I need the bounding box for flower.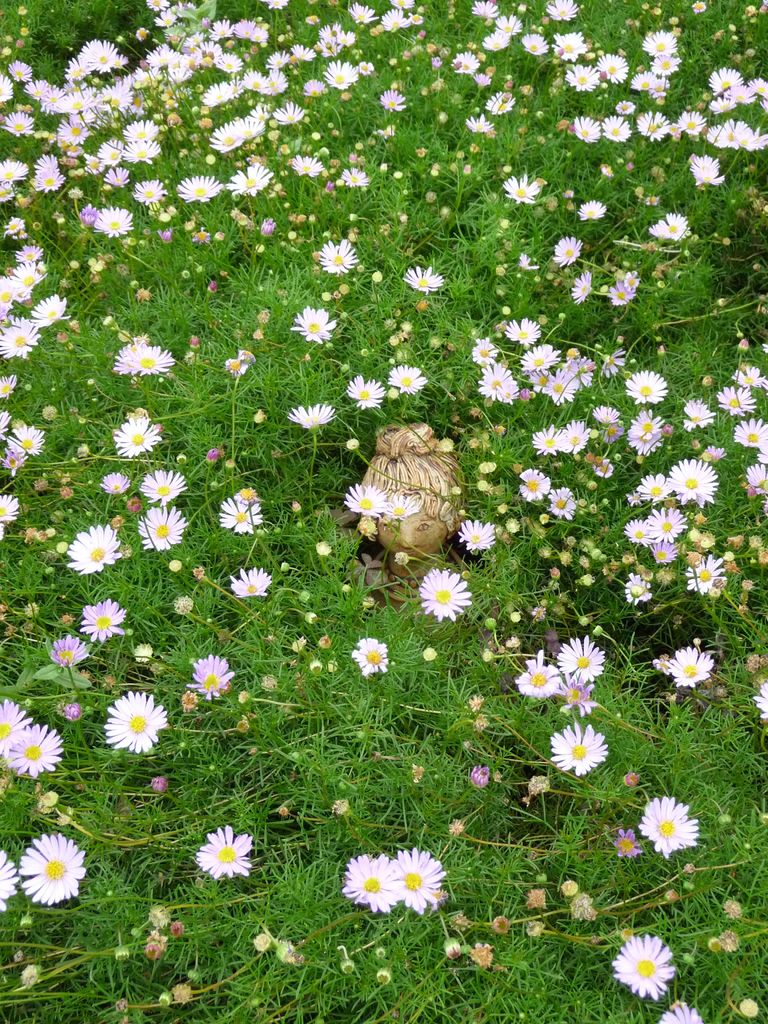
Here it is: <region>517, 465, 550, 500</region>.
